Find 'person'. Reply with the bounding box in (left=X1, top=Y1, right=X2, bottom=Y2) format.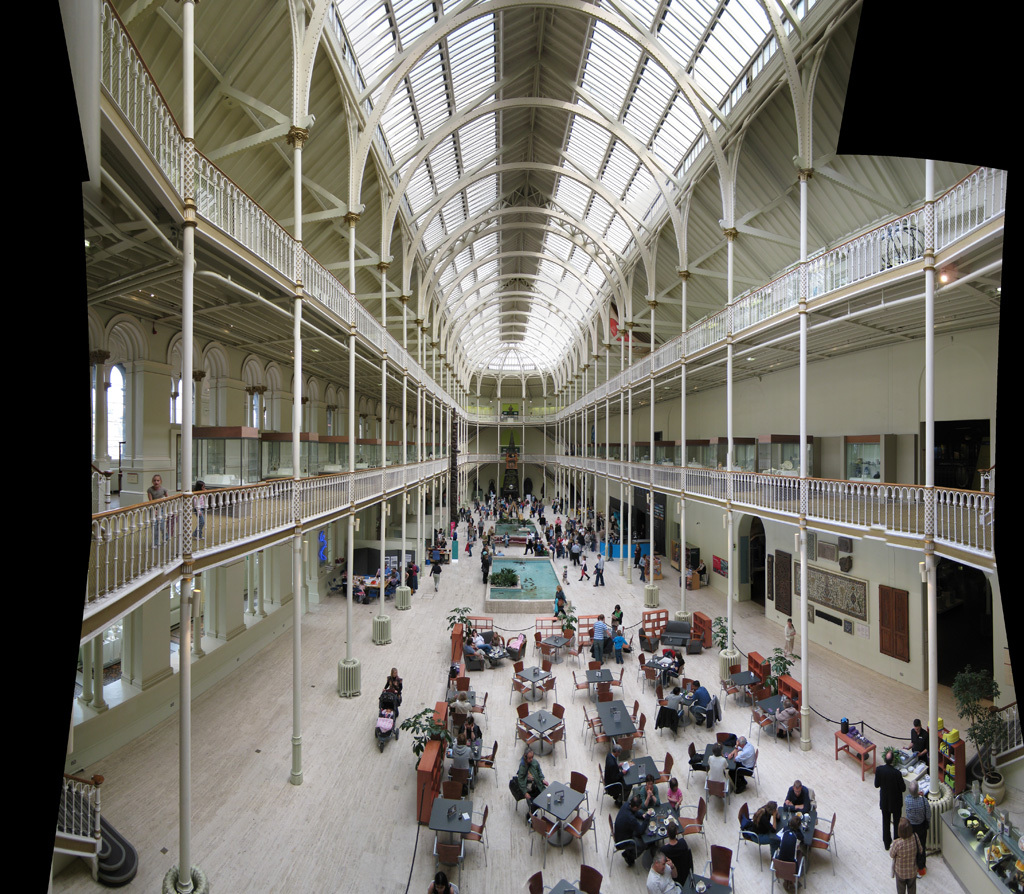
(left=193, top=479, right=209, bottom=537).
